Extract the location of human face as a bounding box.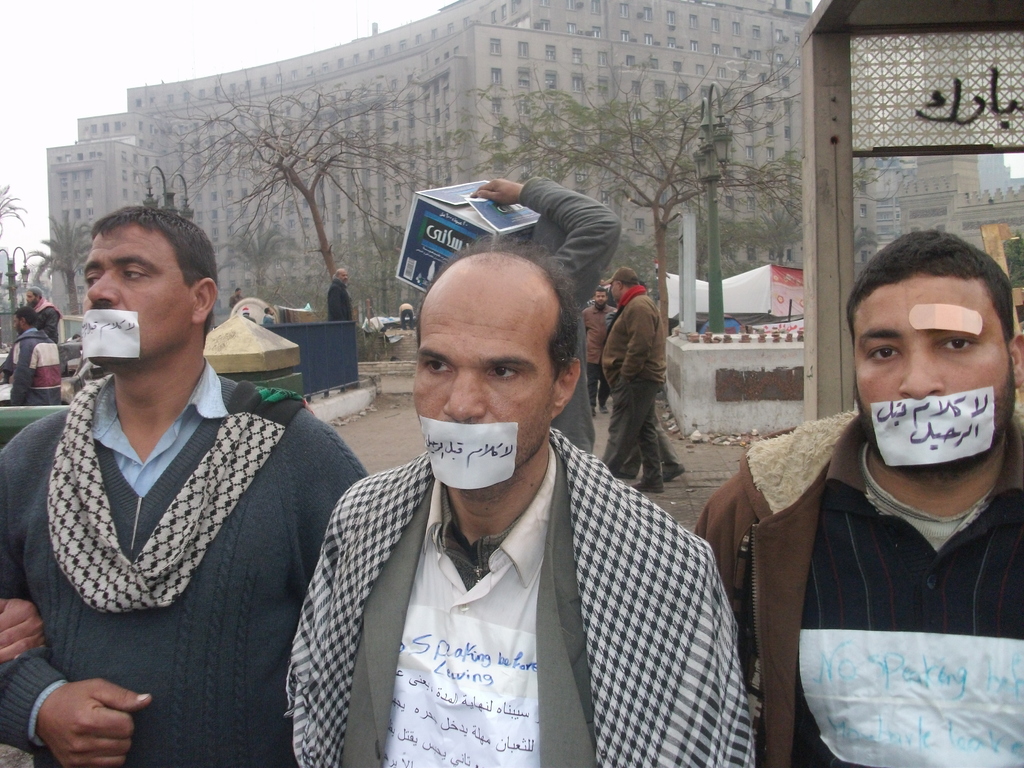
(left=15, top=316, right=22, bottom=335).
